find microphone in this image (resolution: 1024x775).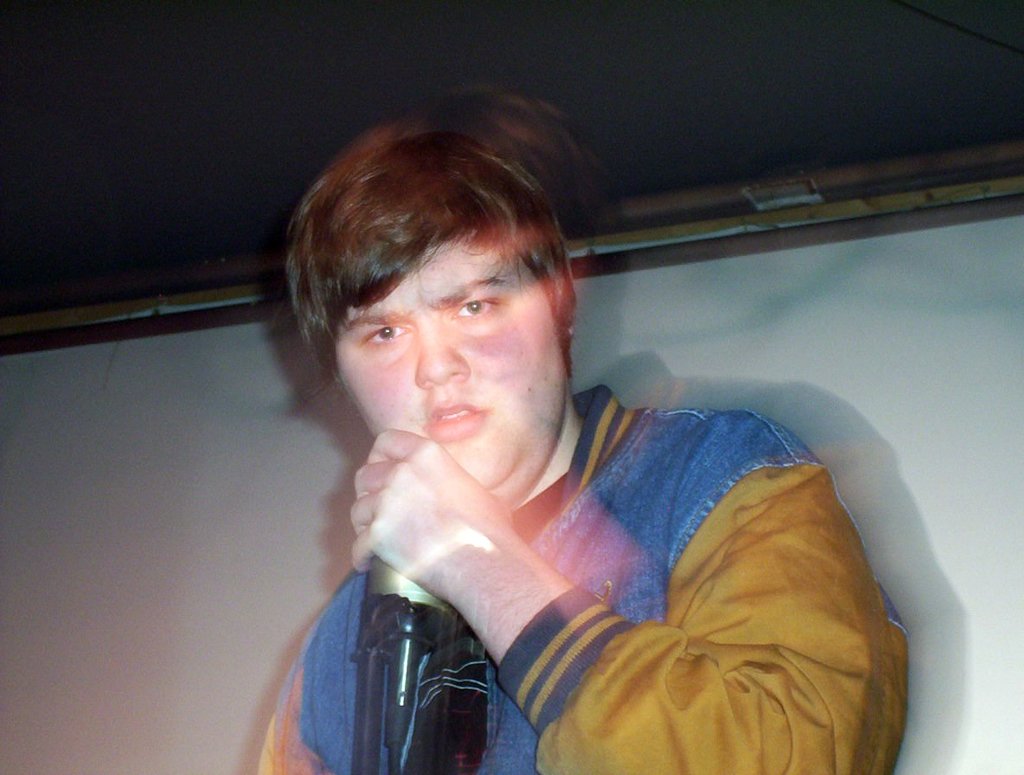
[342, 553, 487, 774].
